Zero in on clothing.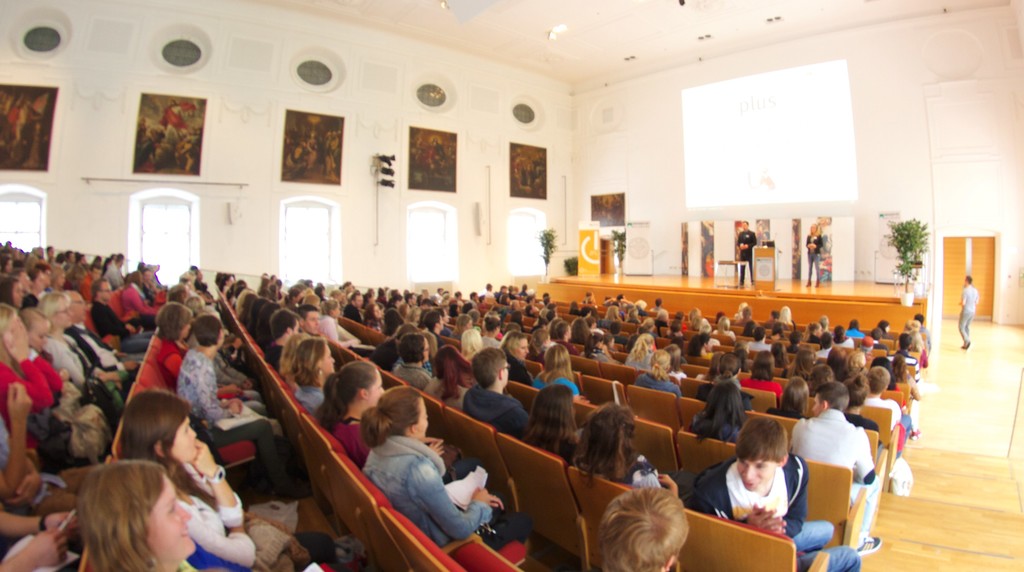
Zeroed in: bbox=[285, 147, 308, 179].
